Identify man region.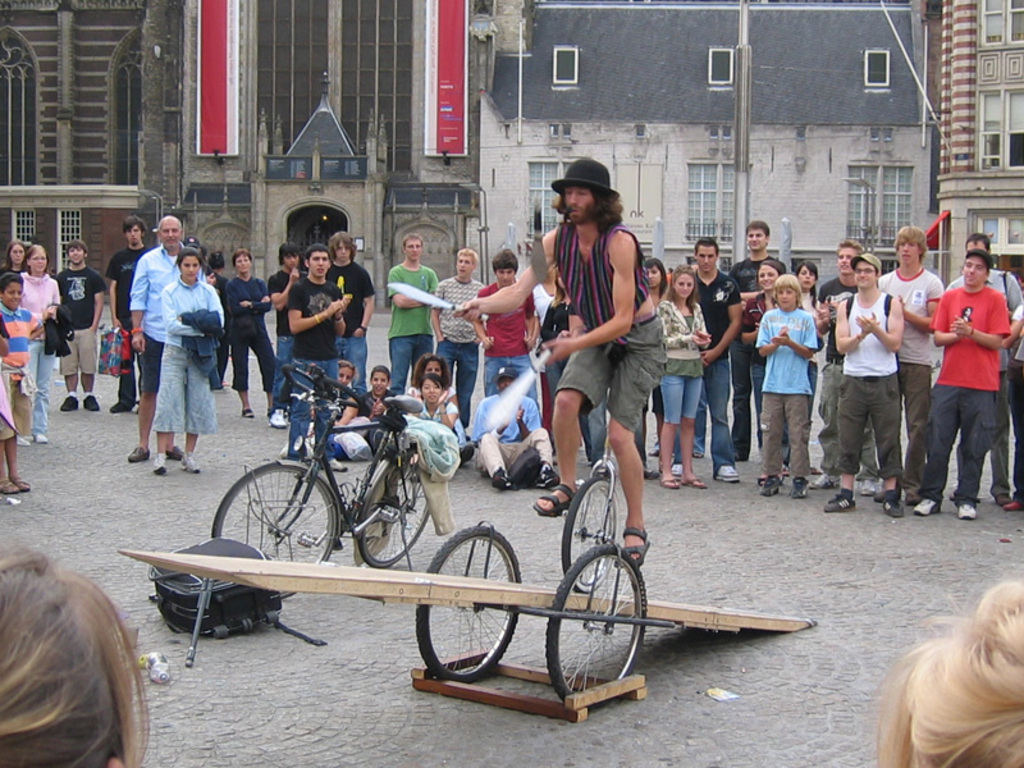
Region: <bbox>328, 227, 379, 407</bbox>.
